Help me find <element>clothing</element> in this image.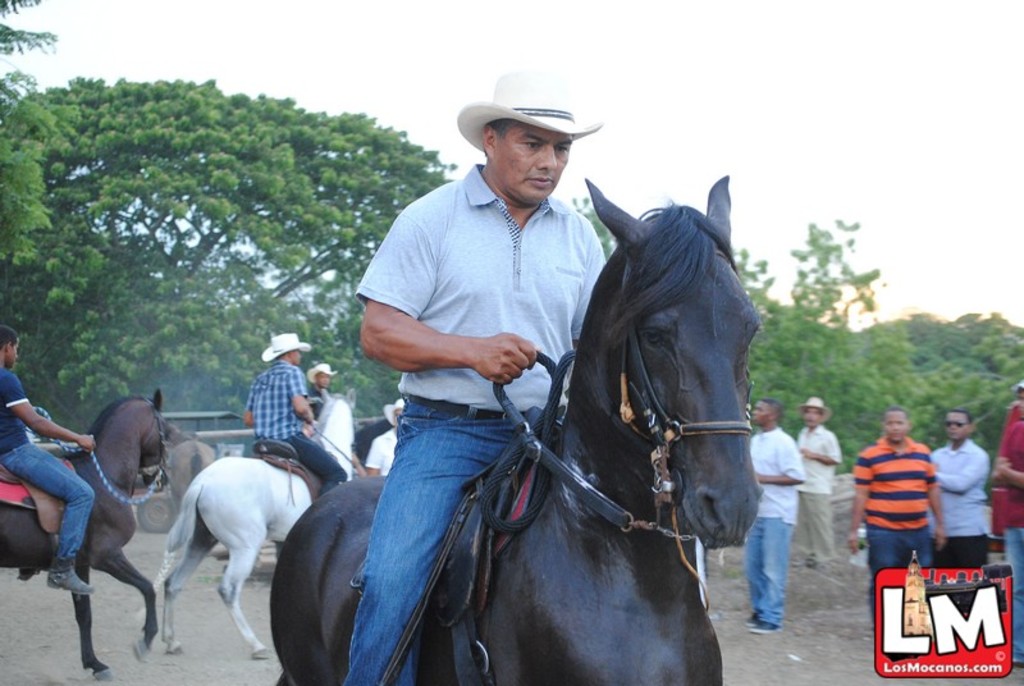
Found it: box=[306, 384, 330, 416].
